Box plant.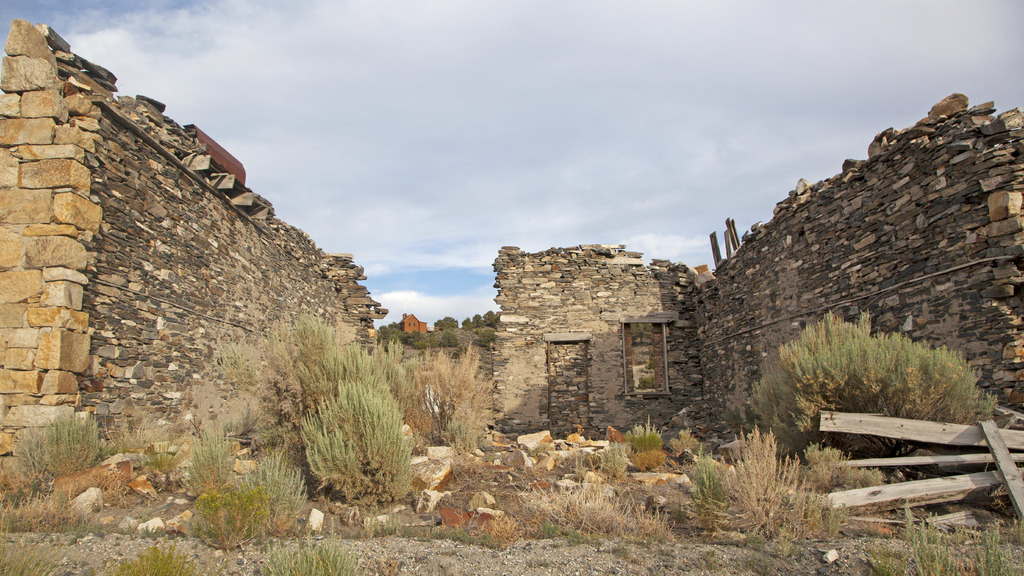
select_region(0, 474, 89, 540).
